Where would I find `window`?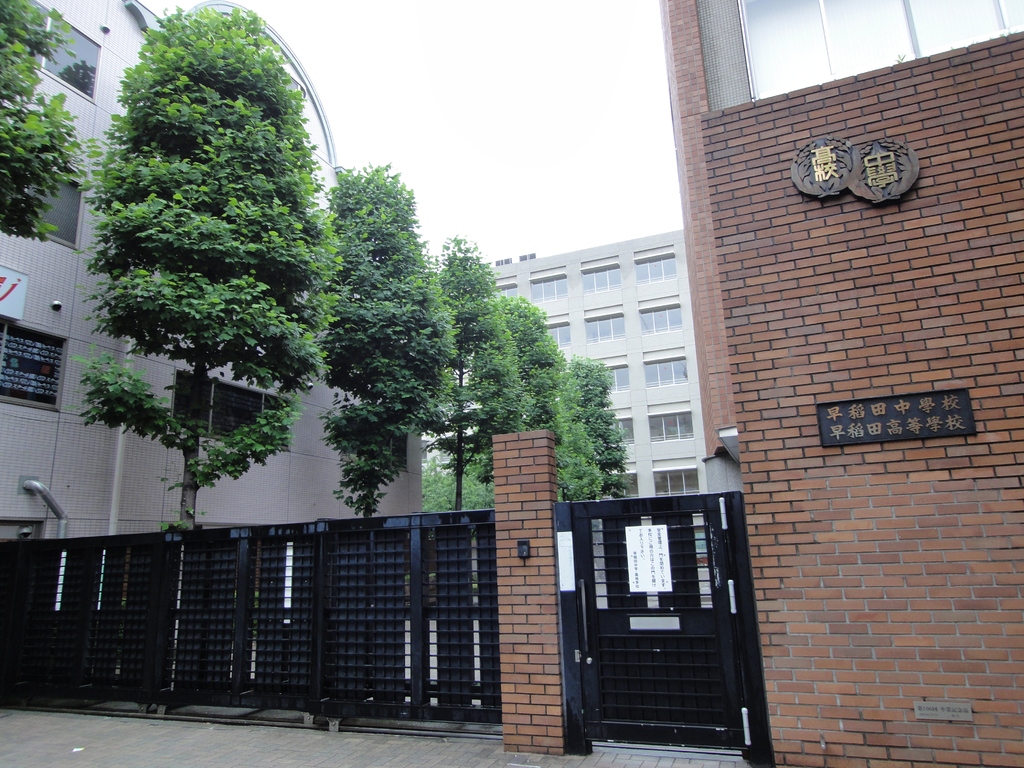
At [left=17, top=0, right=96, bottom=106].
